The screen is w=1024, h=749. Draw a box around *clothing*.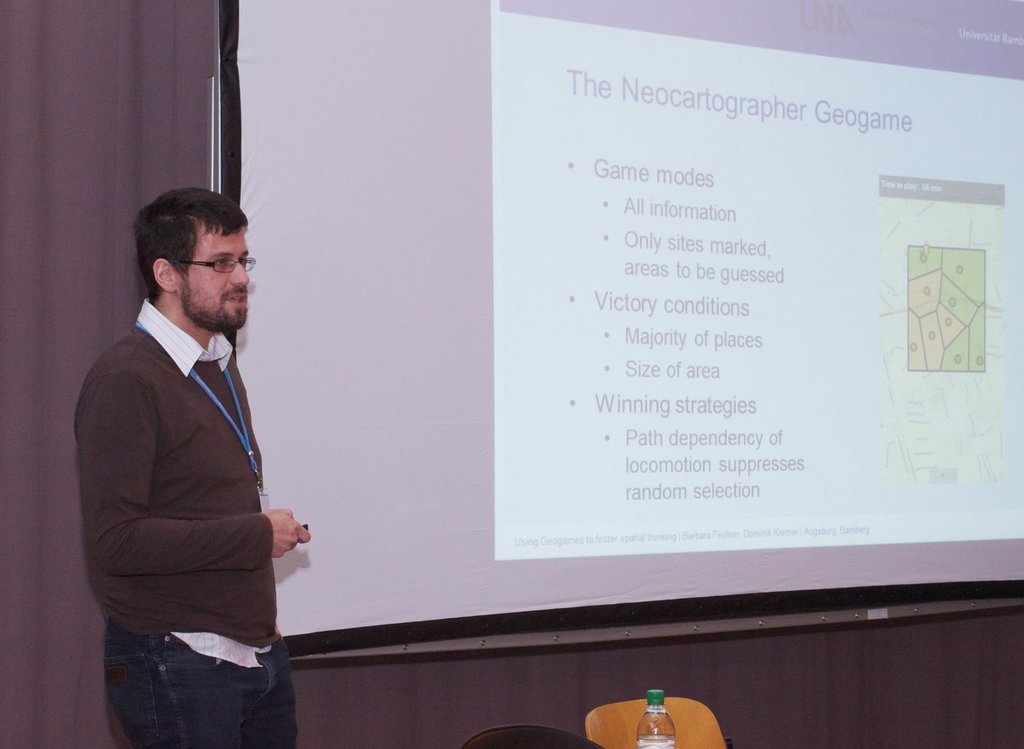
bbox(70, 253, 302, 720).
